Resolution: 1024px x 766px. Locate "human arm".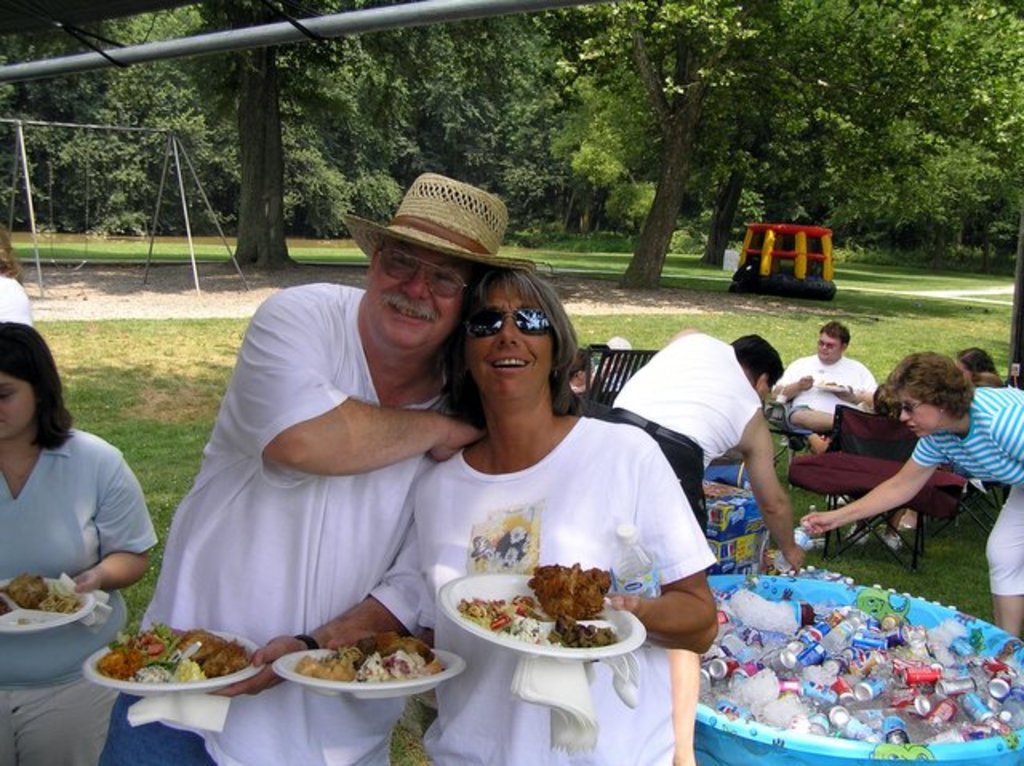
pyautogui.locateOnScreen(824, 369, 875, 405).
